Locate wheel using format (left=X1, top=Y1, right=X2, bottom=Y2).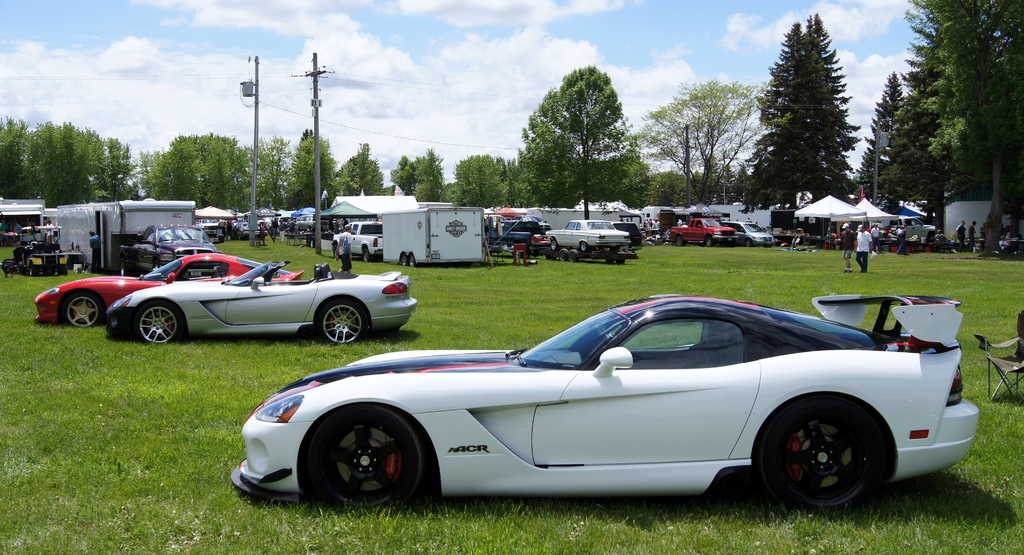
(left=135, top=308, right=180, bottom=344).
